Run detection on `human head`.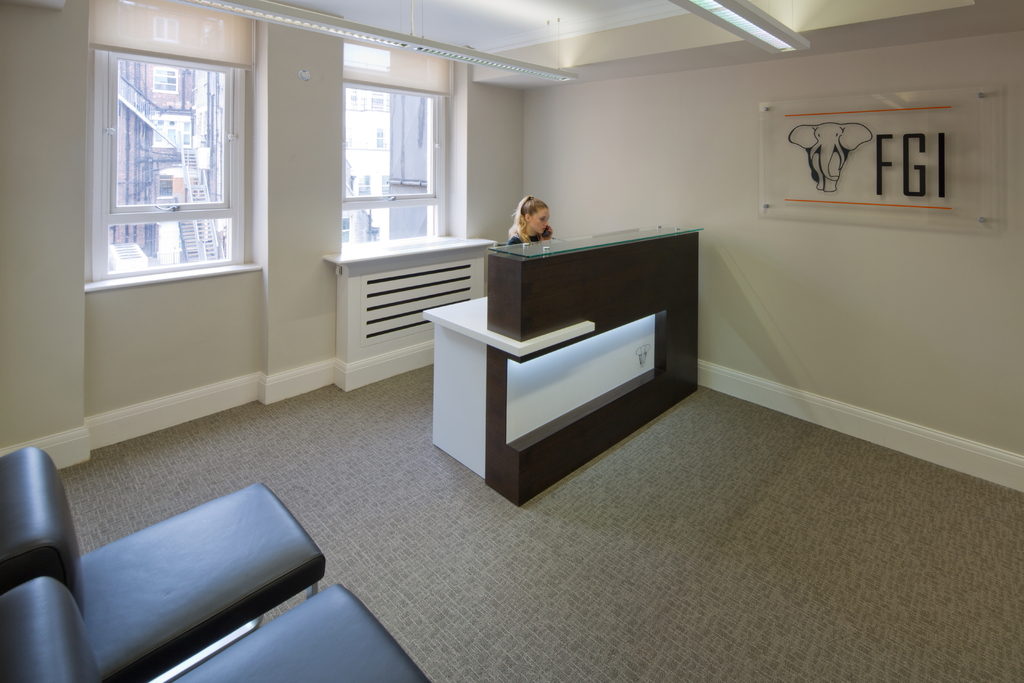
Result: <region>502, 182, 568, 249</region>.
